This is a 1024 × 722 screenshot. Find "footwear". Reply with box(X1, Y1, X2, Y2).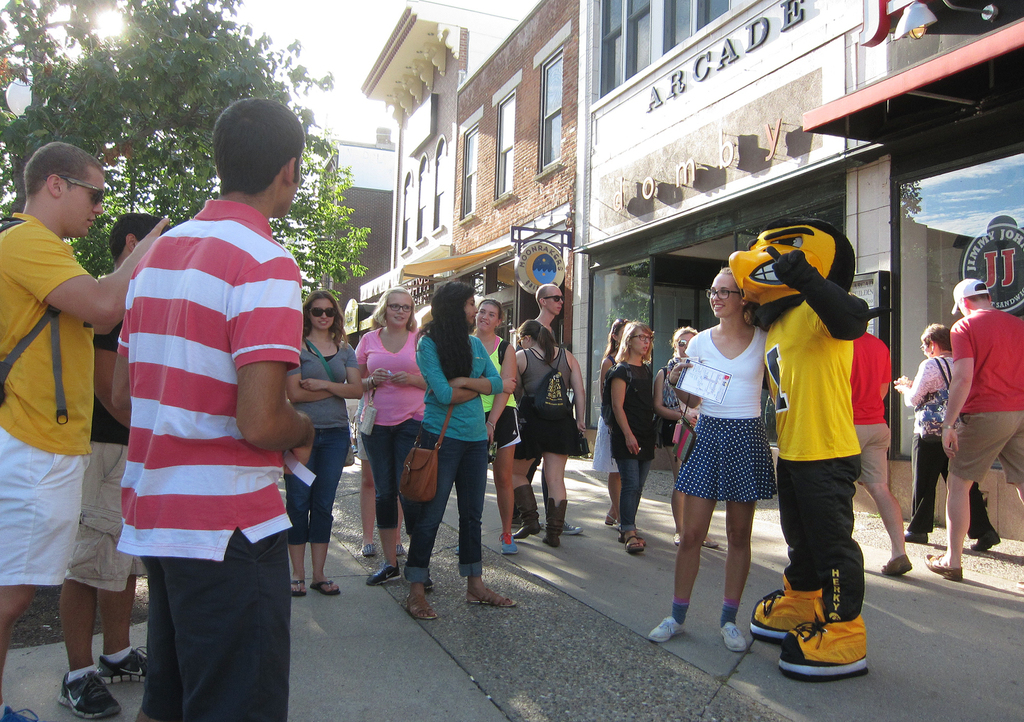
box(718, 617, 745, 650).
